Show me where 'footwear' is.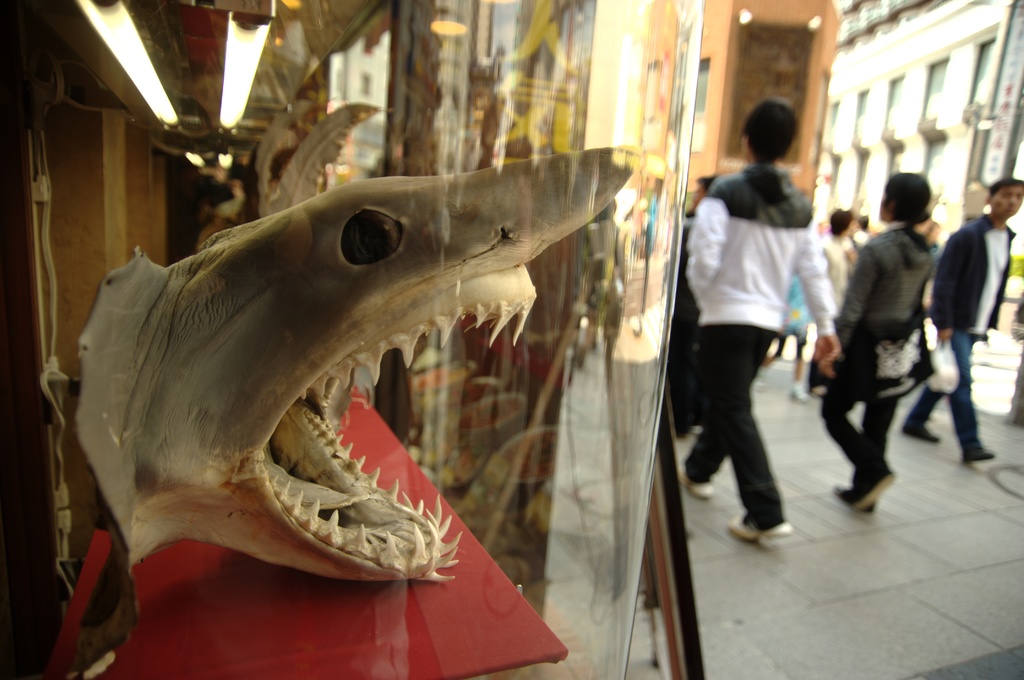
'footwear' is at region(838, 462, 893, 512).
